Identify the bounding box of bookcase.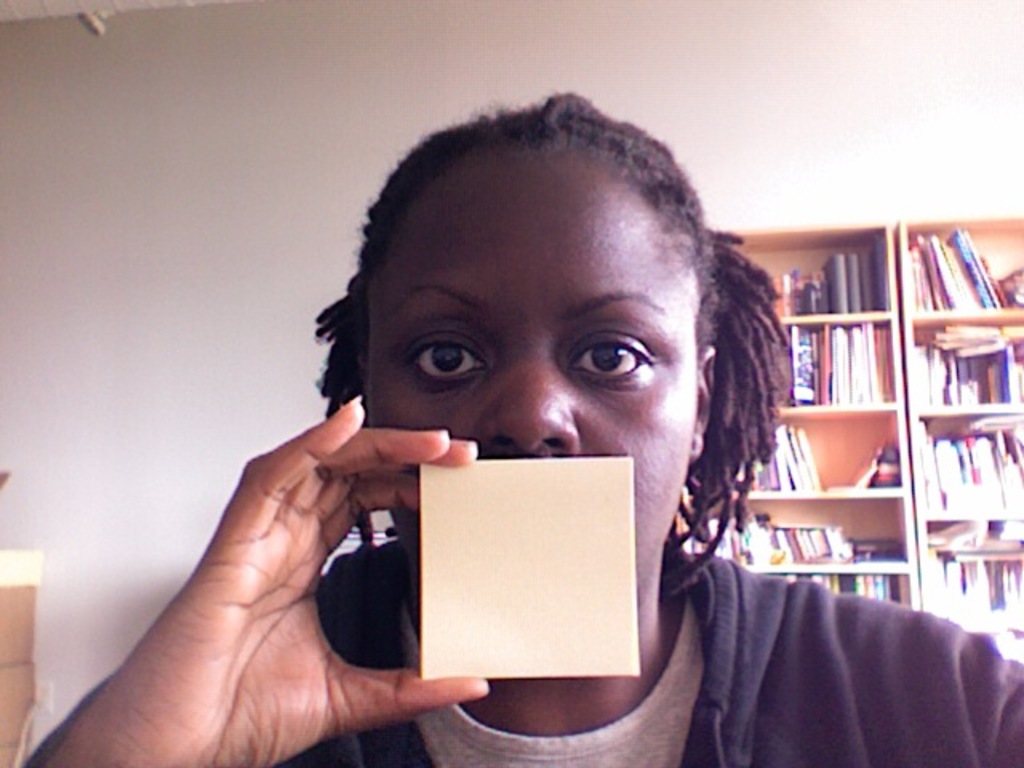
region(739, 229, 1014, 666).
